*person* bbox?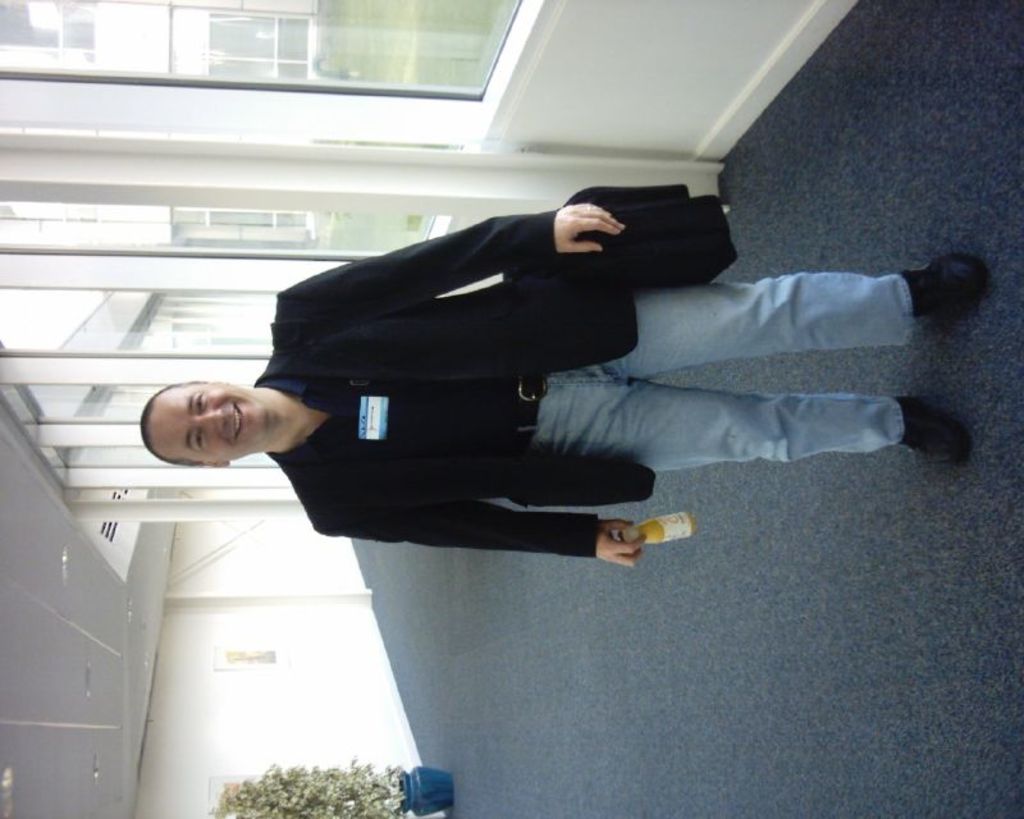
bbox=[136, 202, 989, 567]
